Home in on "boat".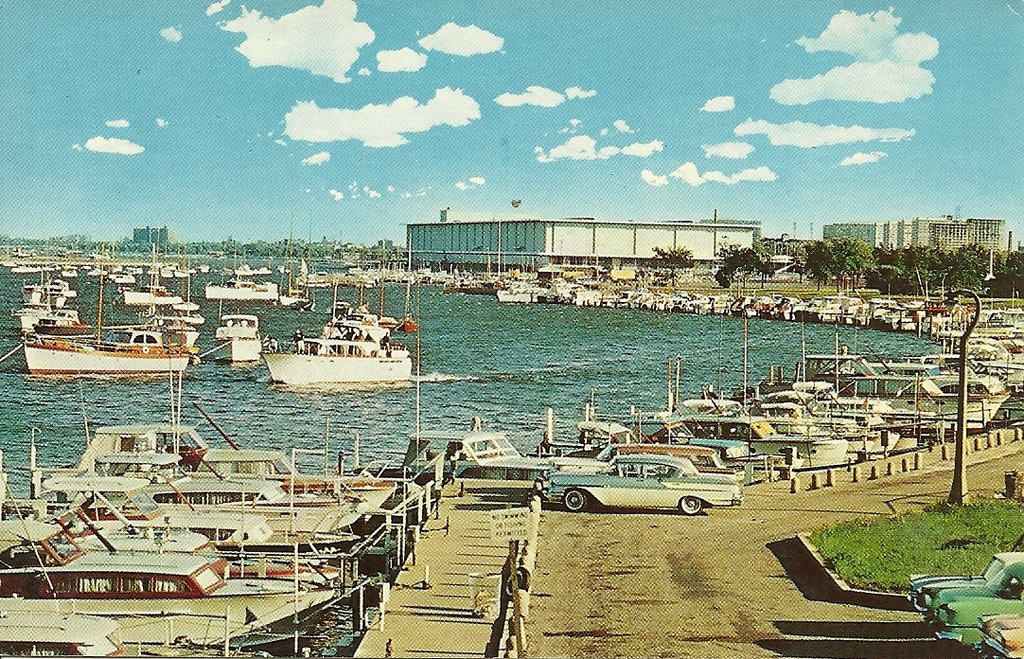
Homed in at [17, 296, 97, 336].
